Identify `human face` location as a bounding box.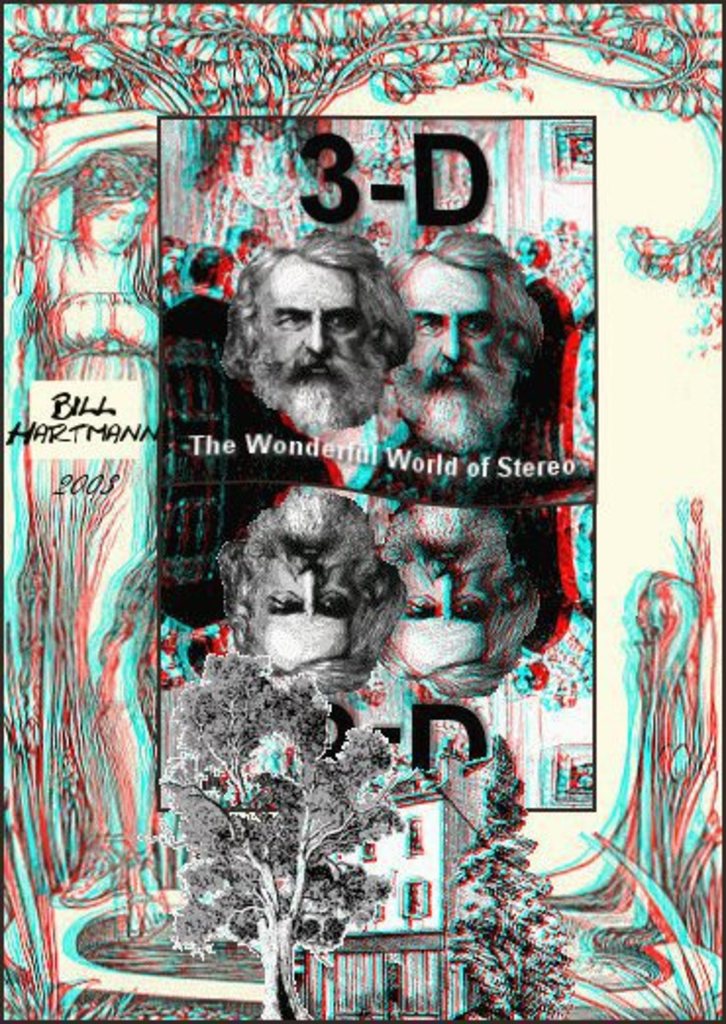
398, 257, 502, 422.
